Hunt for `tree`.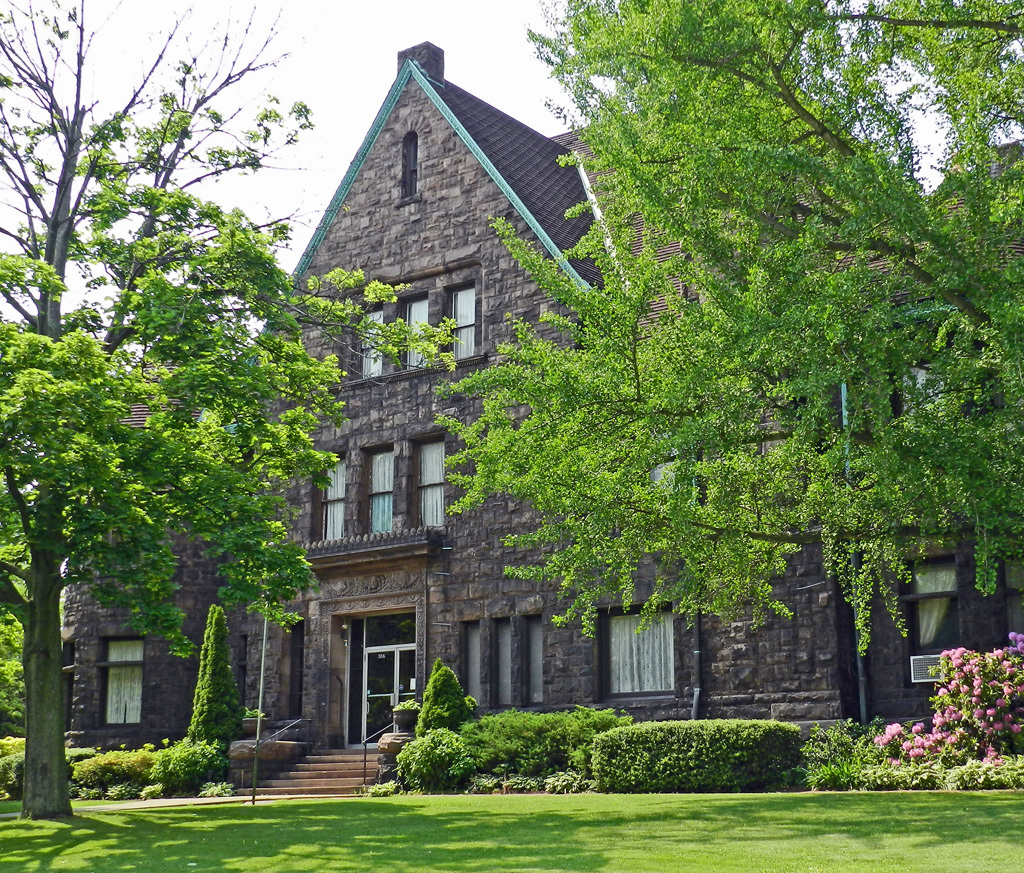
Hunted down at <bbox>186, 602, 245, 752</bbox>.
